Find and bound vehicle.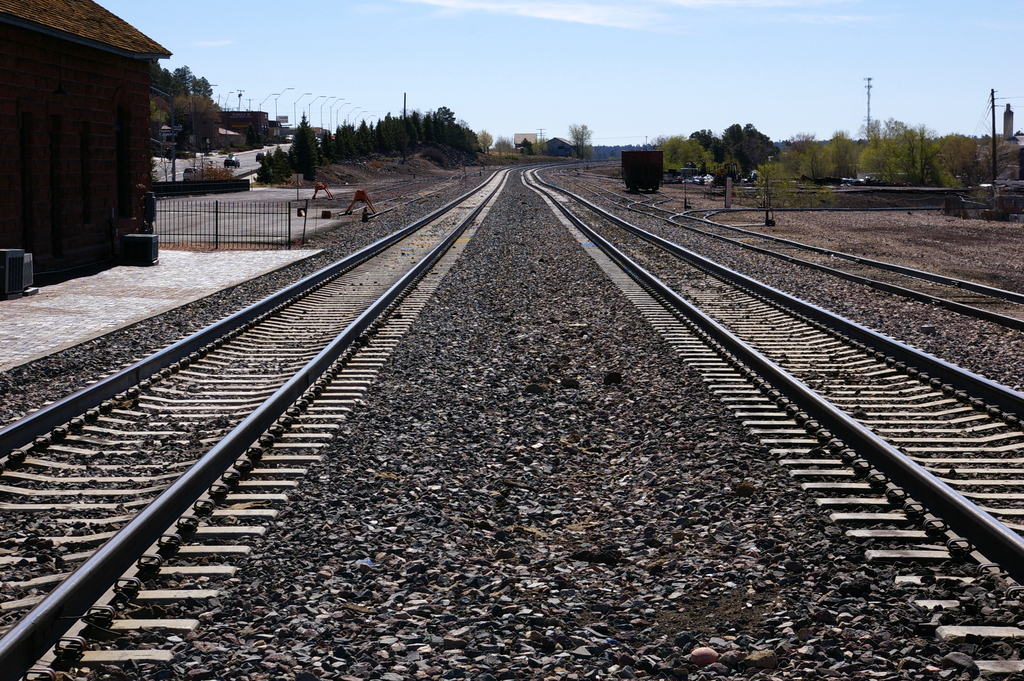
Bound: 620 148 665 193.
